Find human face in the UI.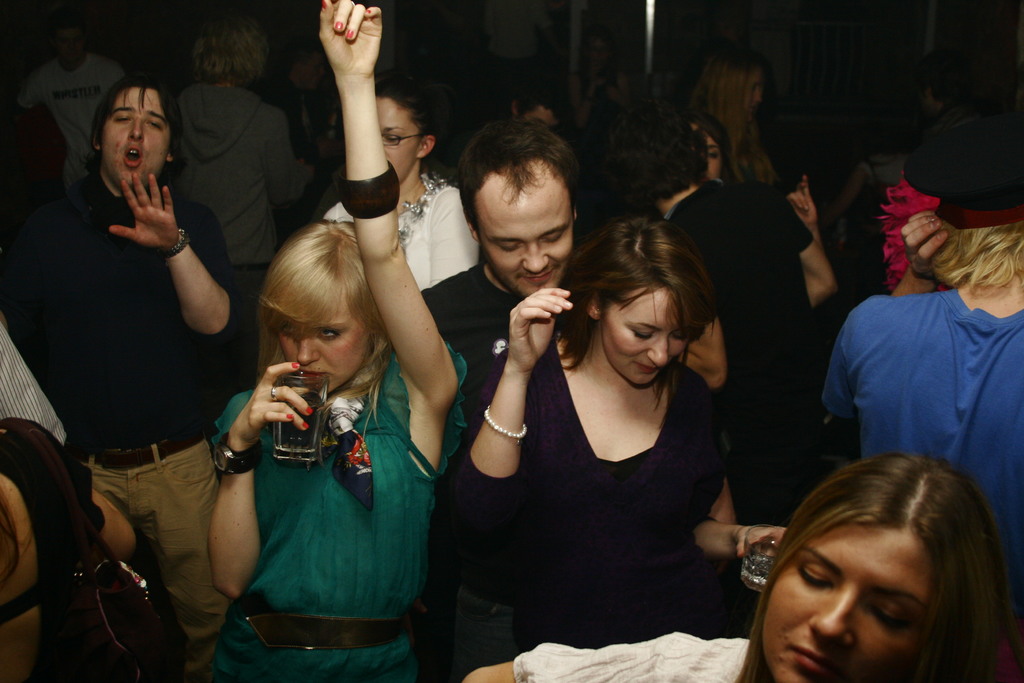
UI element at (left=99, top=88, right=170, bottom=186).
